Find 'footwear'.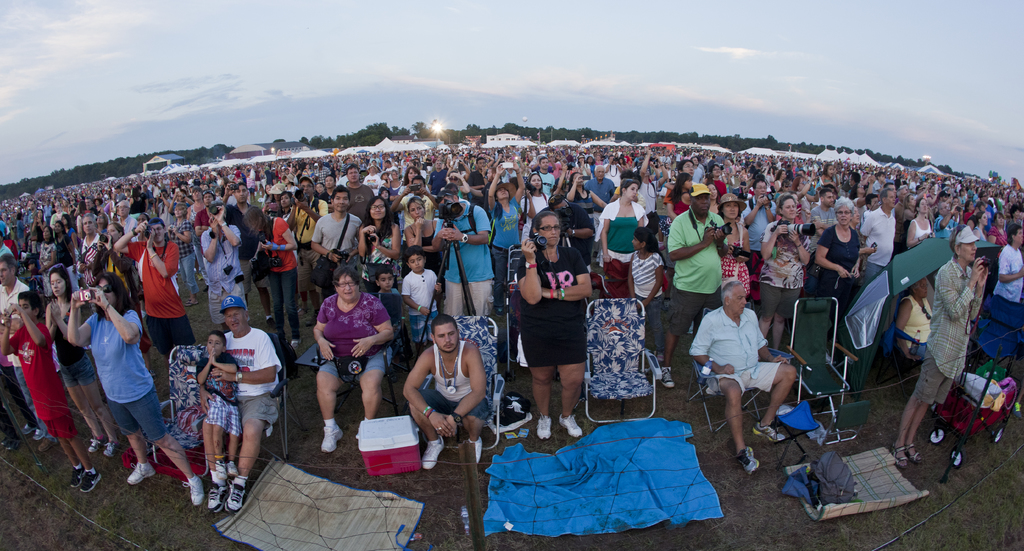
bbox(534, 414, 551, 439).
